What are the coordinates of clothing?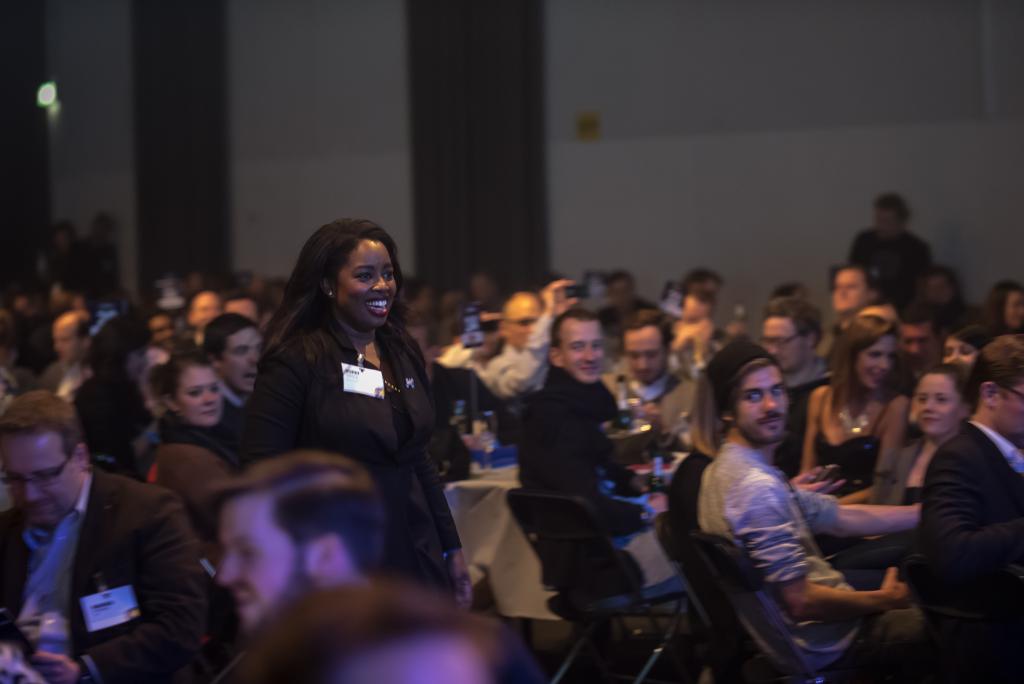
x1=0, y1=396, x2=234, y2=681.
